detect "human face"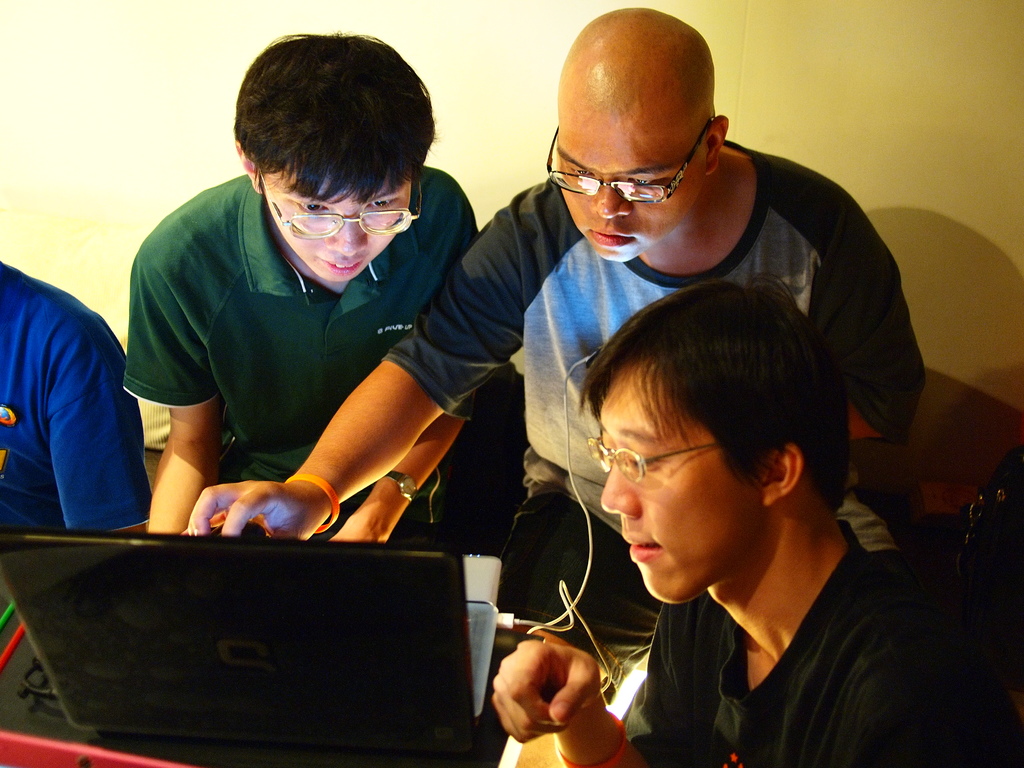
bbox(599, 369, 764, 600)
